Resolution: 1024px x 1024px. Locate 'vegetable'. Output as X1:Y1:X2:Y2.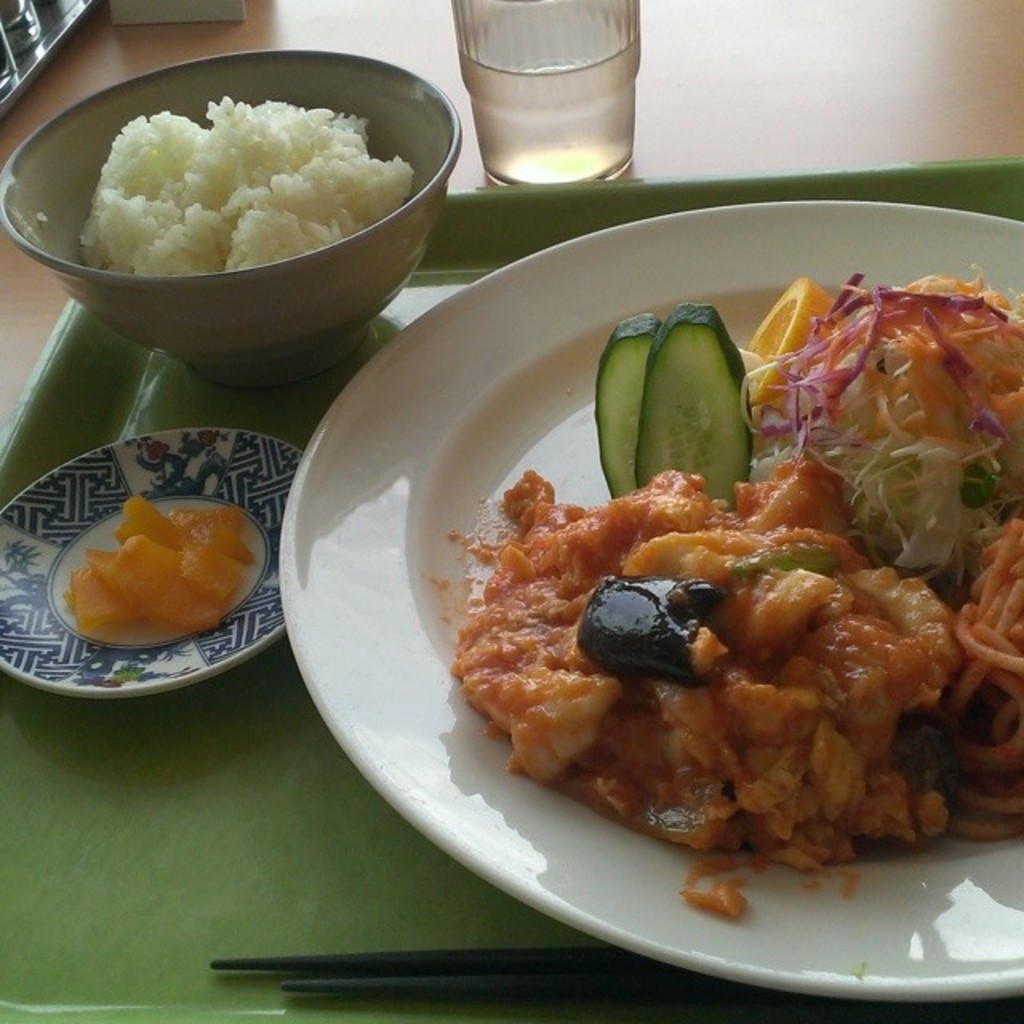
597:294:757:498.
